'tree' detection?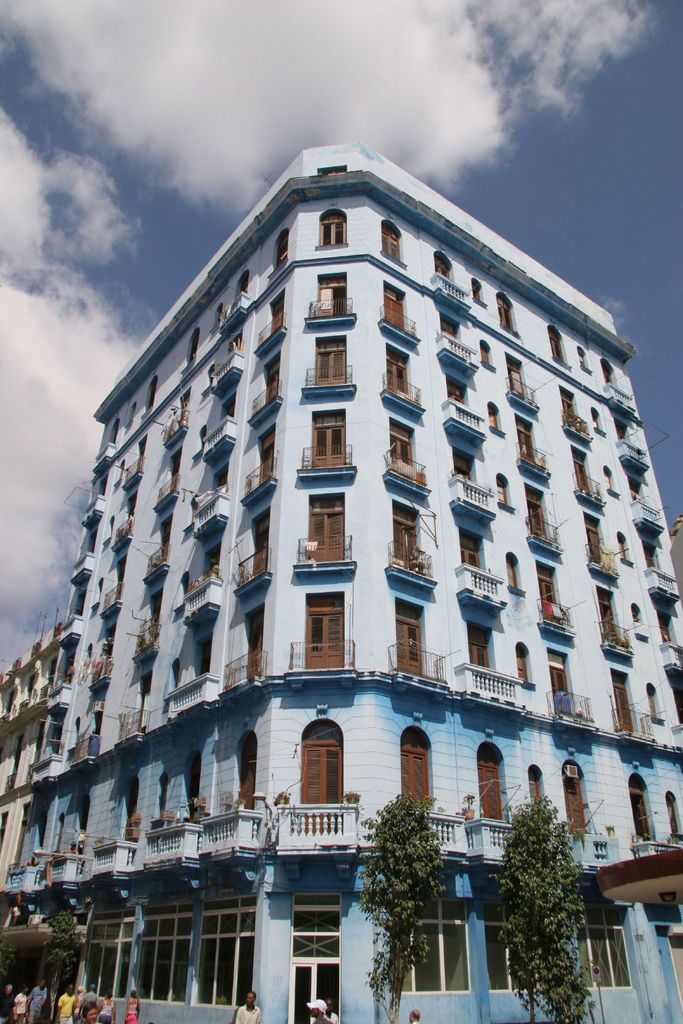
bbox=[360, 781, 448, 1023]
